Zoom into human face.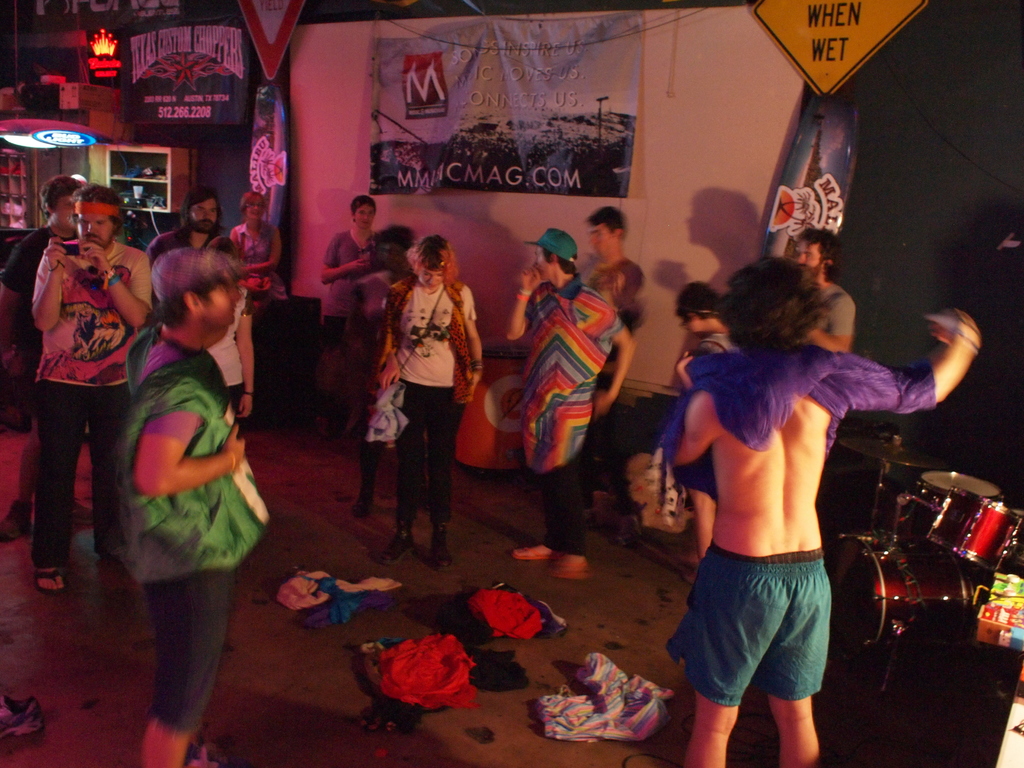
Zoom target: (789,242,816,267).
